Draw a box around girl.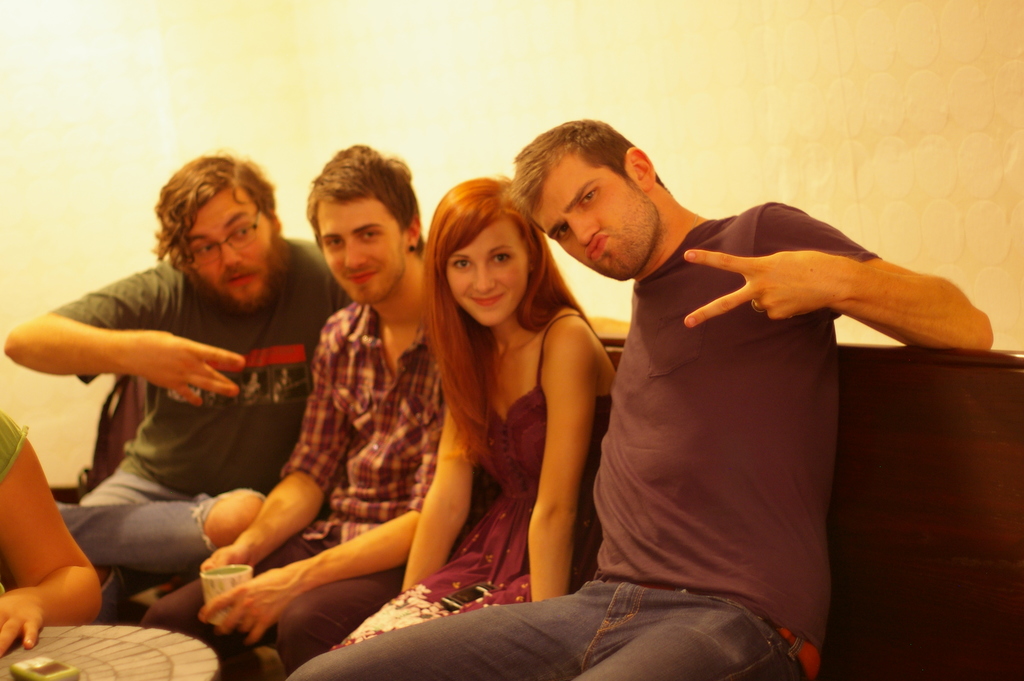
<box>403,167,621,641</box>.
